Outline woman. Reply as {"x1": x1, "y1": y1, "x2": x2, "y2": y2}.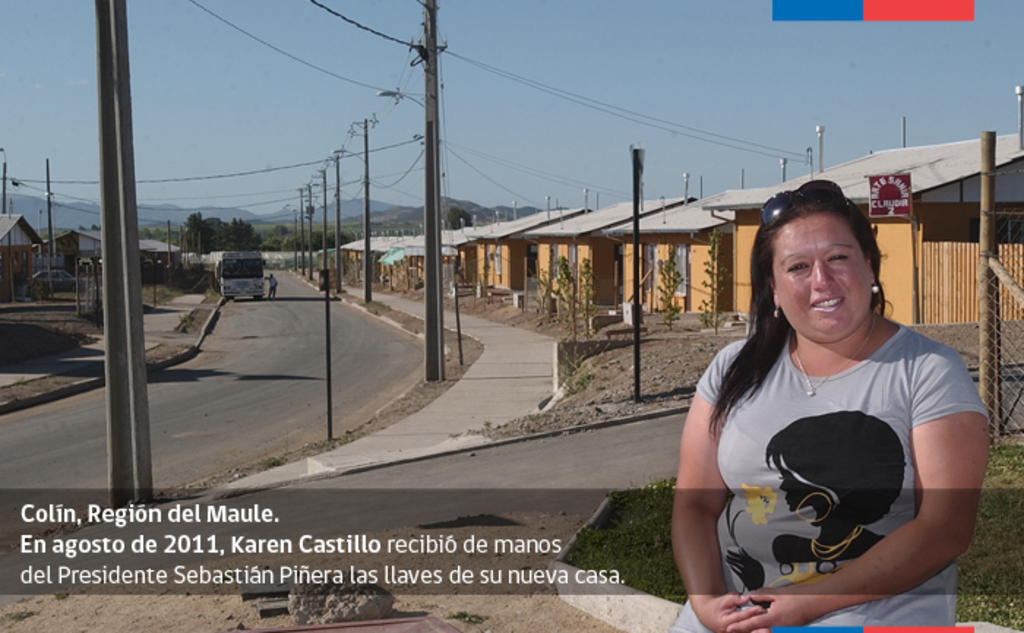
{"x1": 686, "y1": 181, "x2": 1008, "y2": 632}.
